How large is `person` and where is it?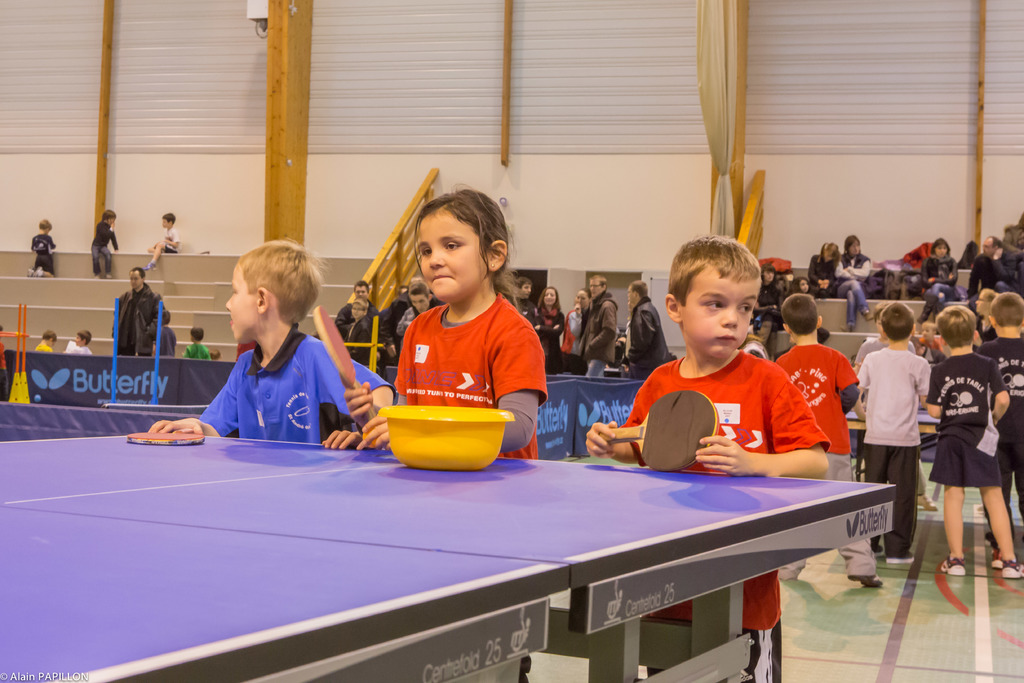
Bounding box: rect(110, 267, 175, 358).
